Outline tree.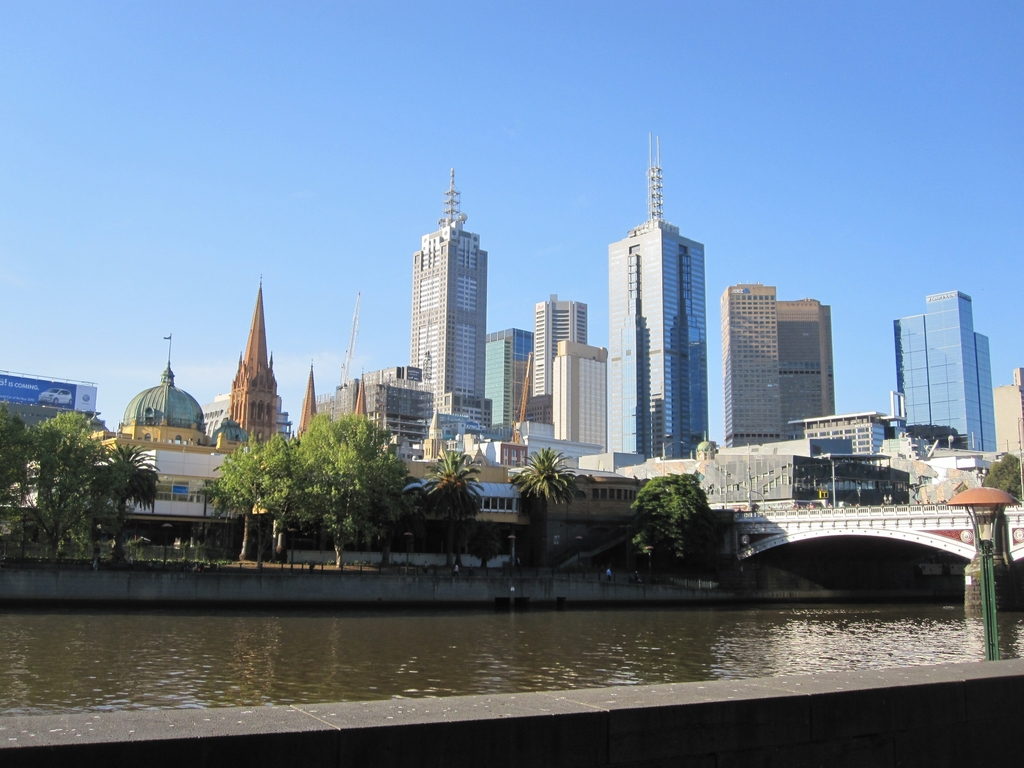
Outline: pyautogui.locateOnScreen(95, 436, 160, 565).
